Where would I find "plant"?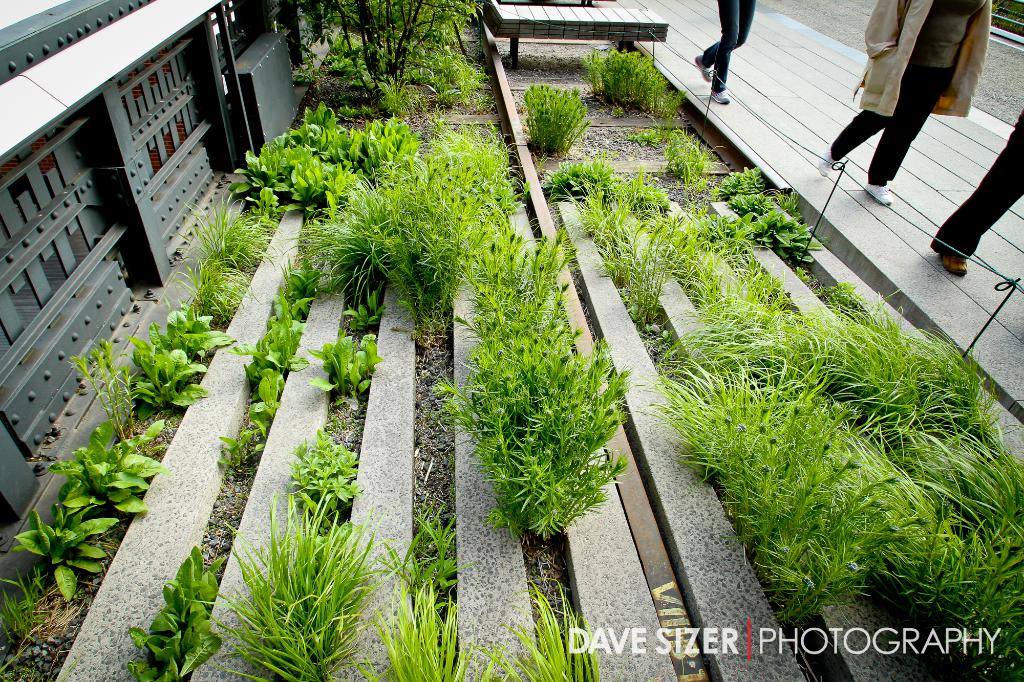
At {"x1": 3, "y1": 630, "x2": 75, "y2": 681}.
